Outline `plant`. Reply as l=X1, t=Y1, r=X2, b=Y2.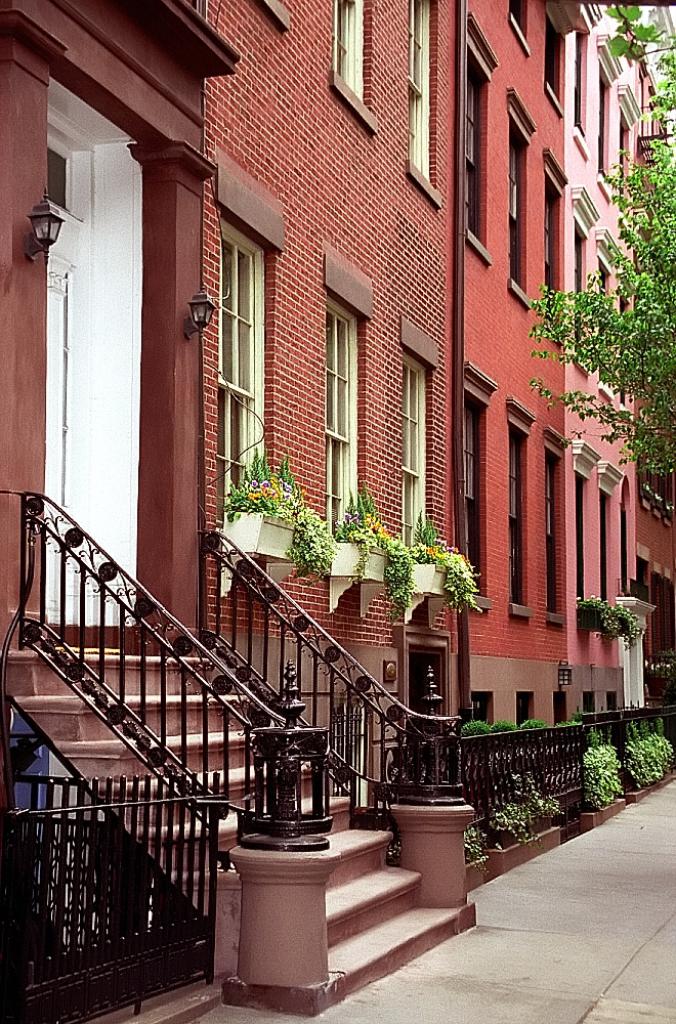
l=641, t=664, r=673, b=703.
